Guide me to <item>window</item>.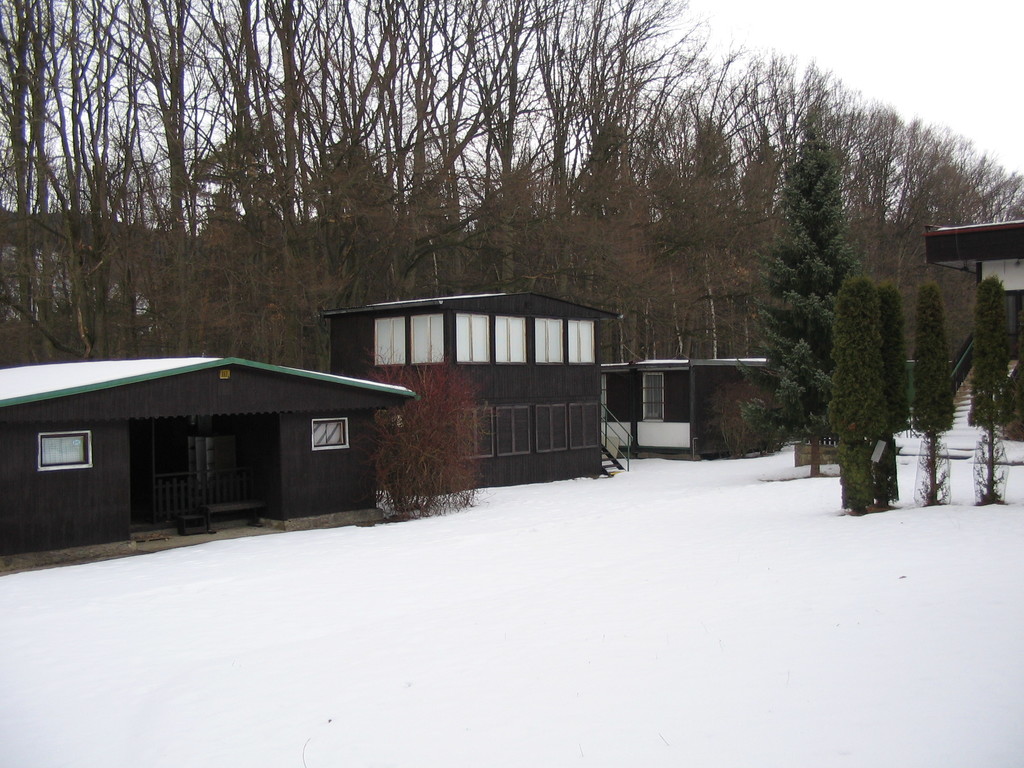
Guidance: 570 401 600 451.
